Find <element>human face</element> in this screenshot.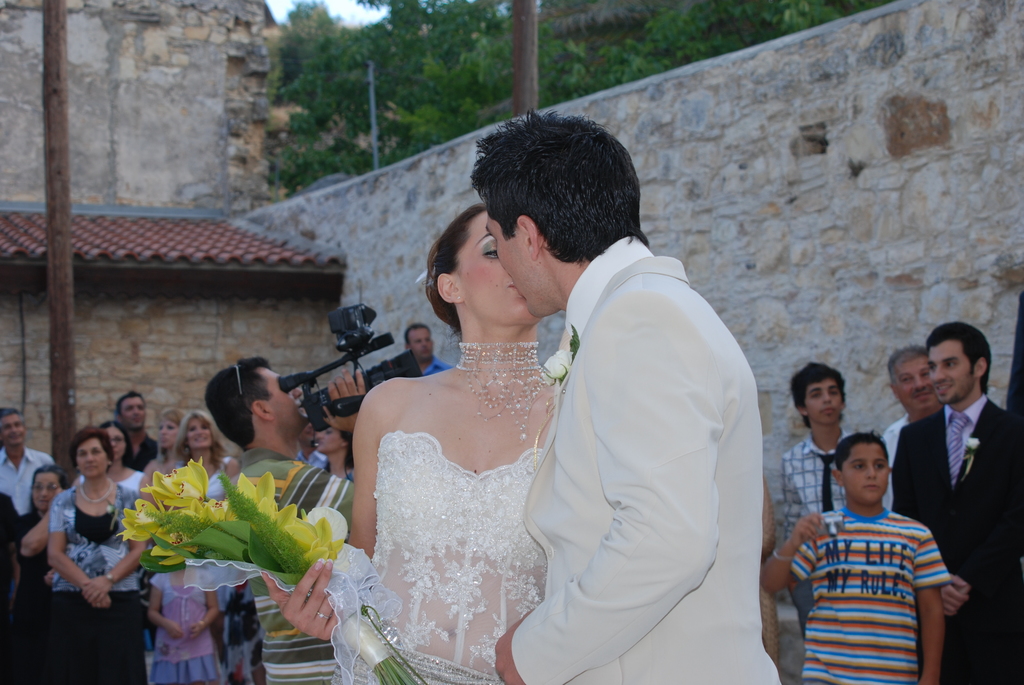
The bounding box for <element>human face</element> is <region>928, 332, 987, 405</region>.
